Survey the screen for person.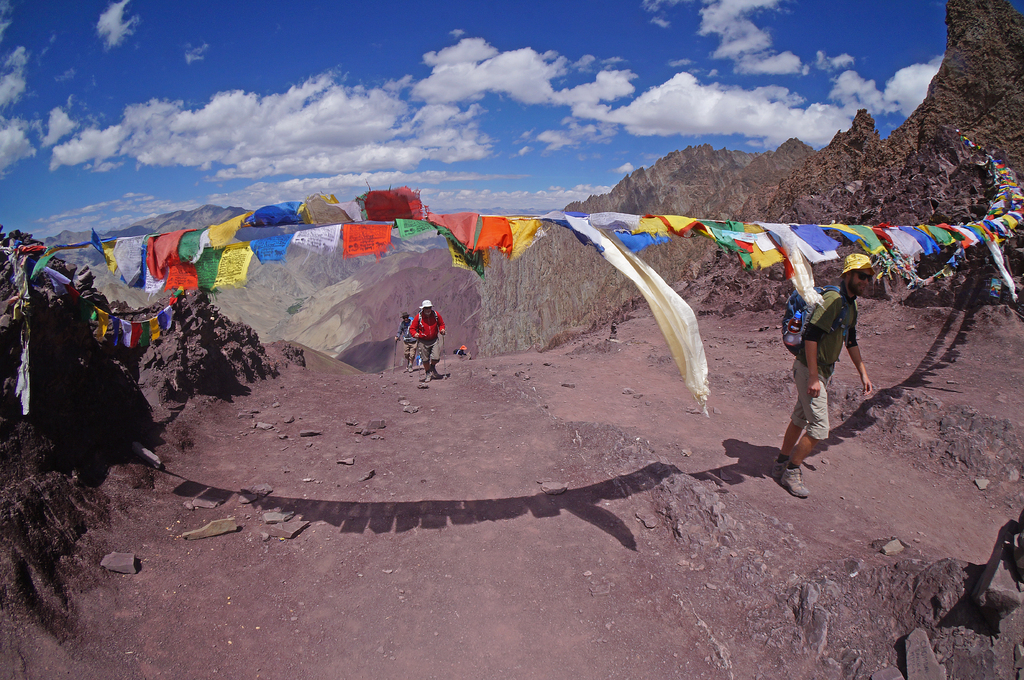
Survey found: region(403, 289, 452, 374).
